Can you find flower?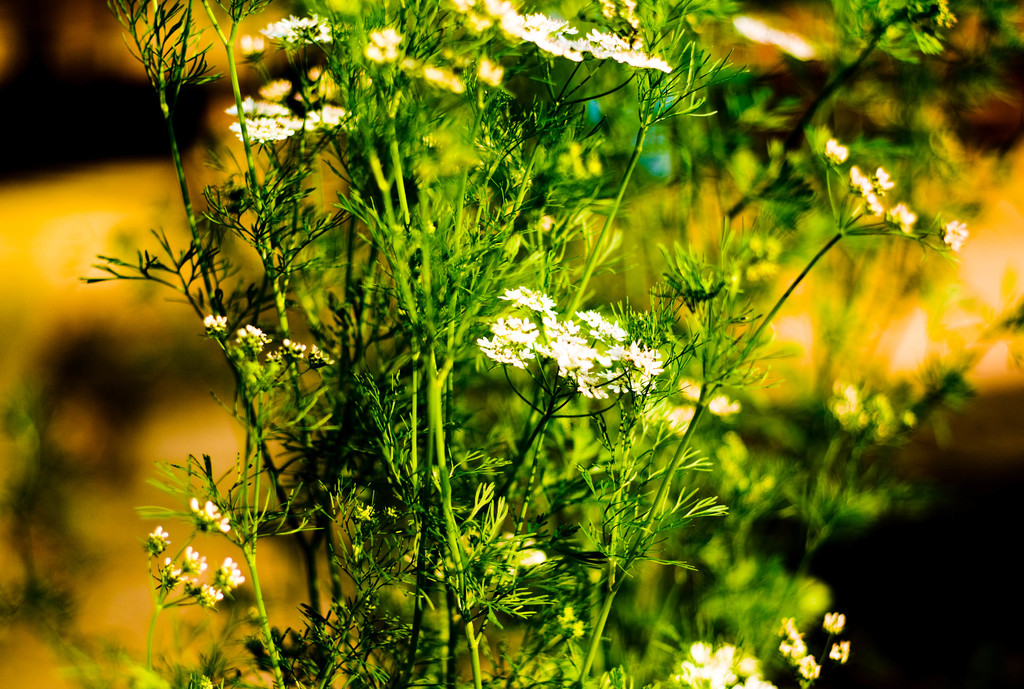
Yes, bounding box: 156,562,177,586.
